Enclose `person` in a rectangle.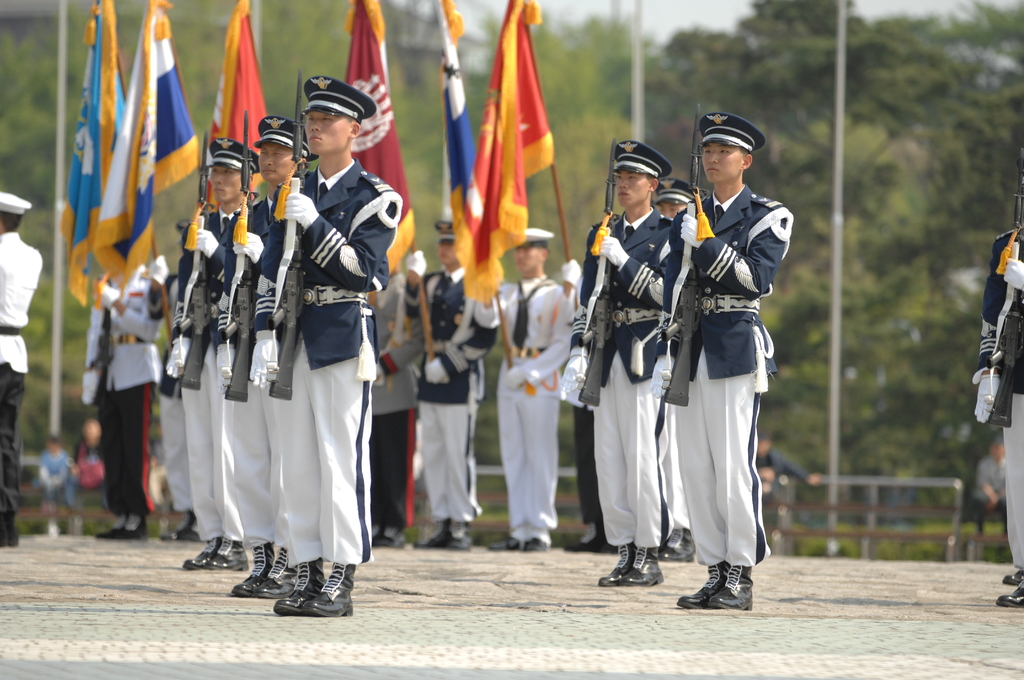
{"x1": 505, "y1": 226, "x2": 570, "y2": 547}.
